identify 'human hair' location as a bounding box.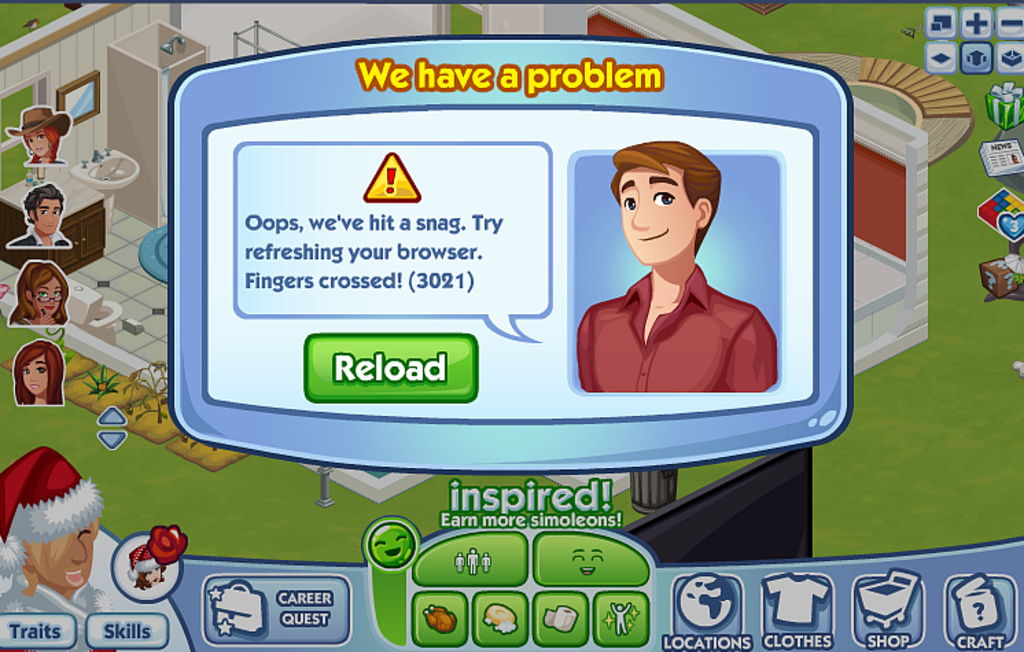
612 141 722 255.
